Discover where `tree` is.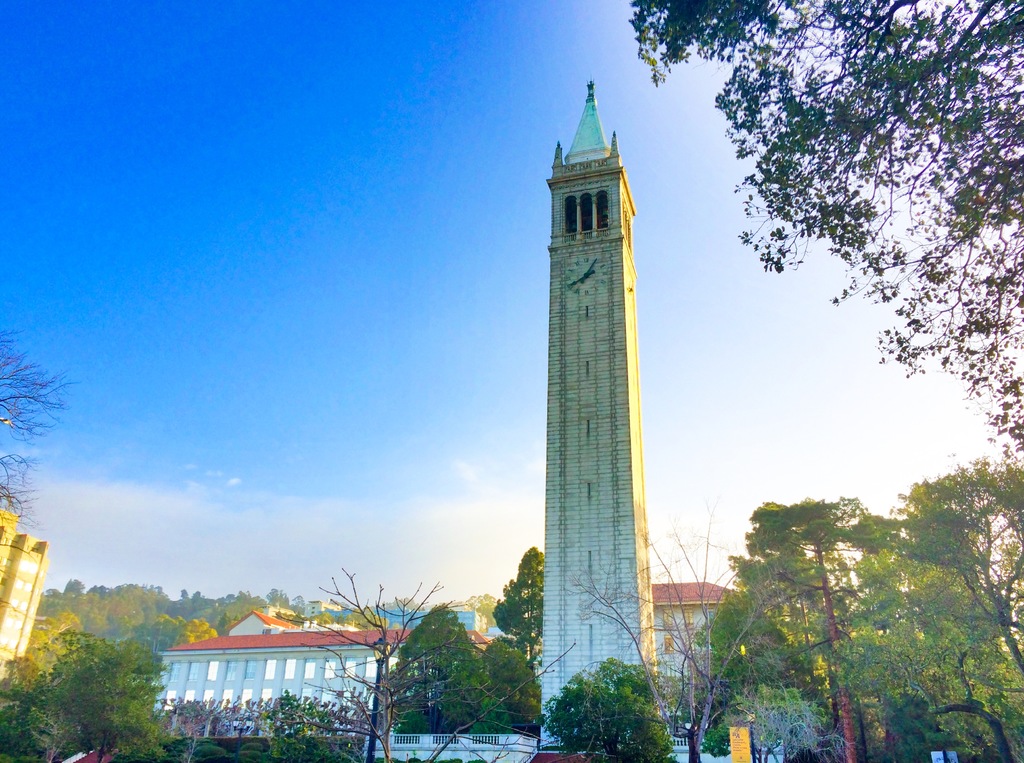
Discovered at (x1=637, y1=3, x2=1023, y2=450).
